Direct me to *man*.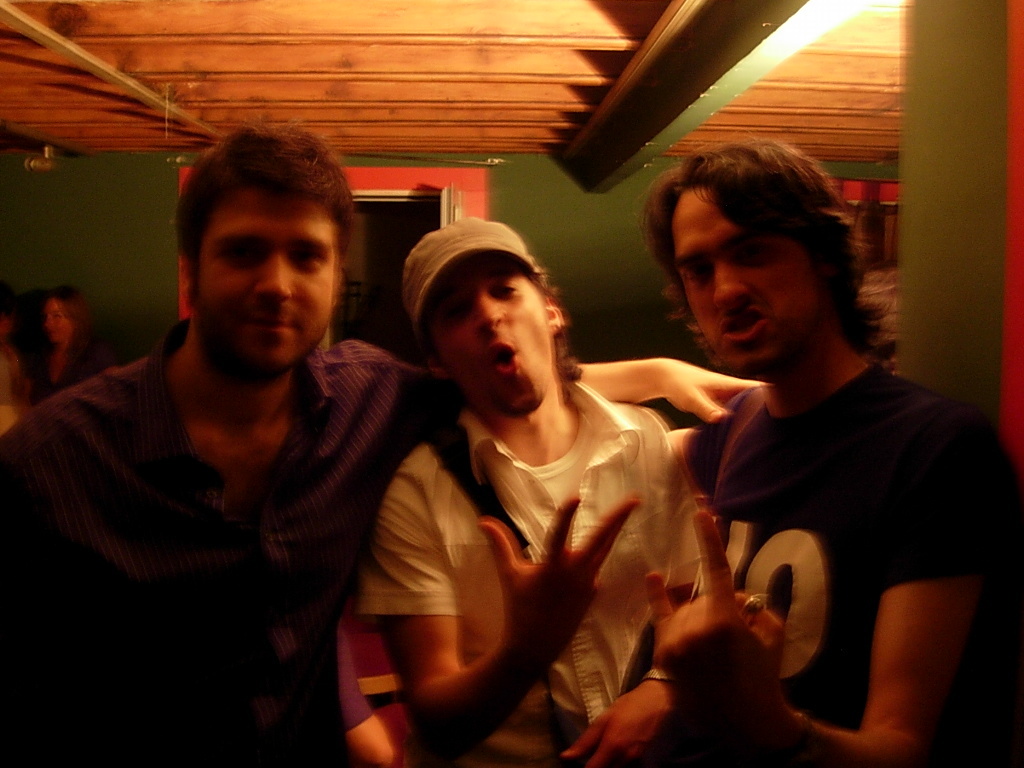
Direction: crop(642, 130, 1013, 767).
